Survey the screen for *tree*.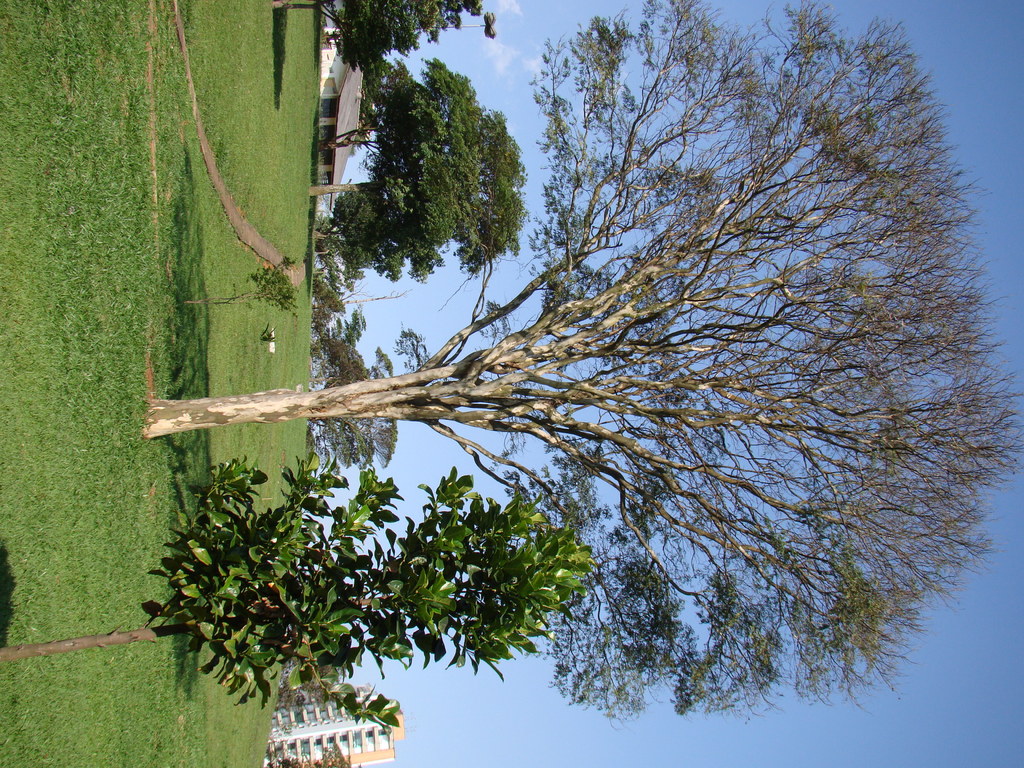
Survey found: Rect(288, 66, 538, 271).
